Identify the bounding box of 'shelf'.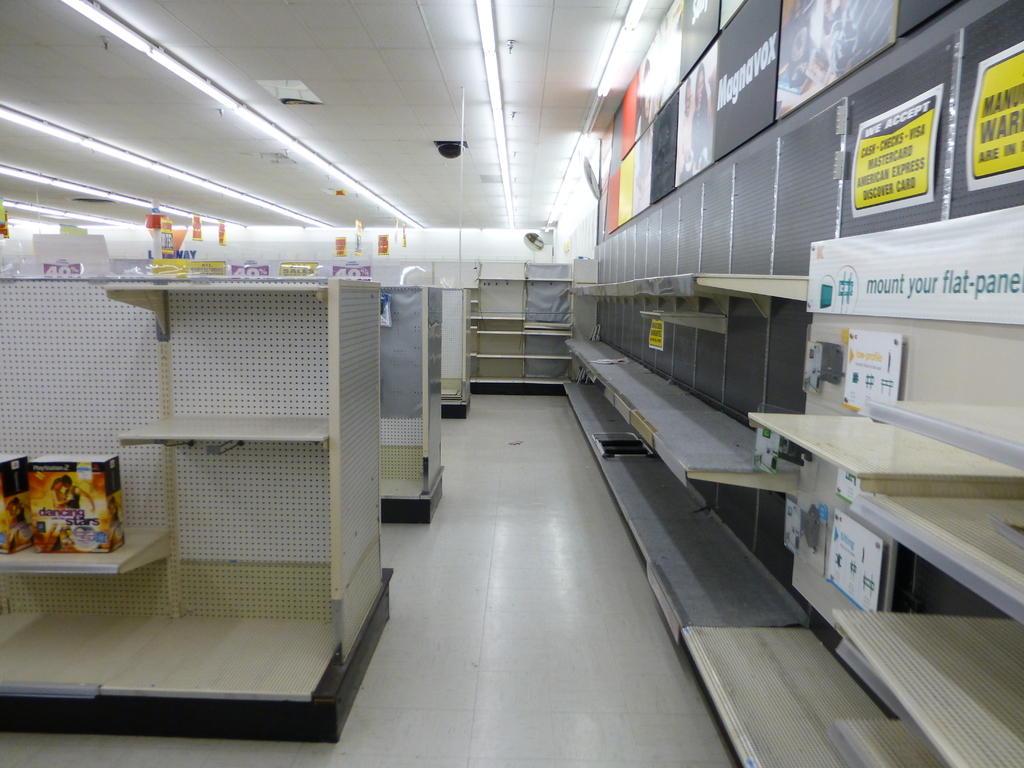
{"left": 578, "top": 276, "right": 810, "bottom": 339}.
